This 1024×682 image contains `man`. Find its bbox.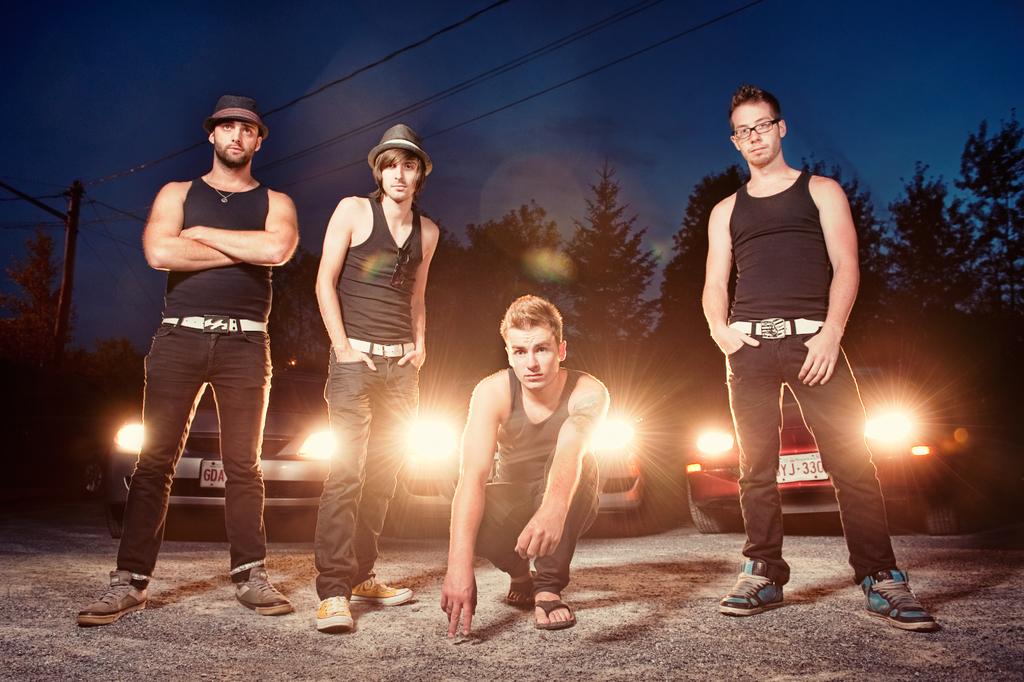
(311, 122, 440, 627).
